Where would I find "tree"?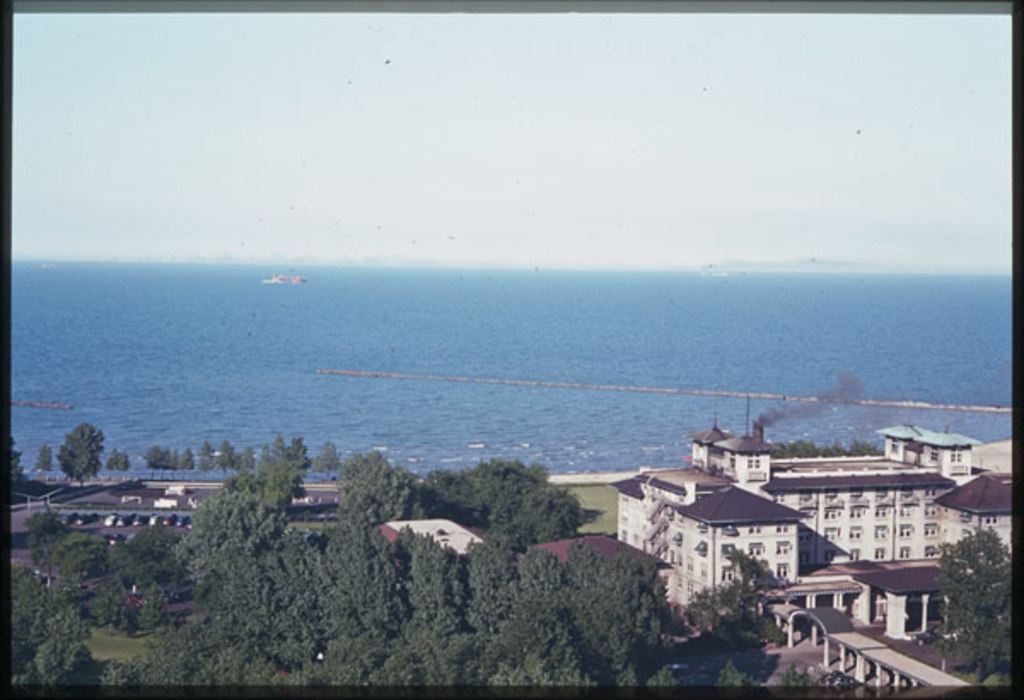
At rect(940, 526, 1015, 652).
